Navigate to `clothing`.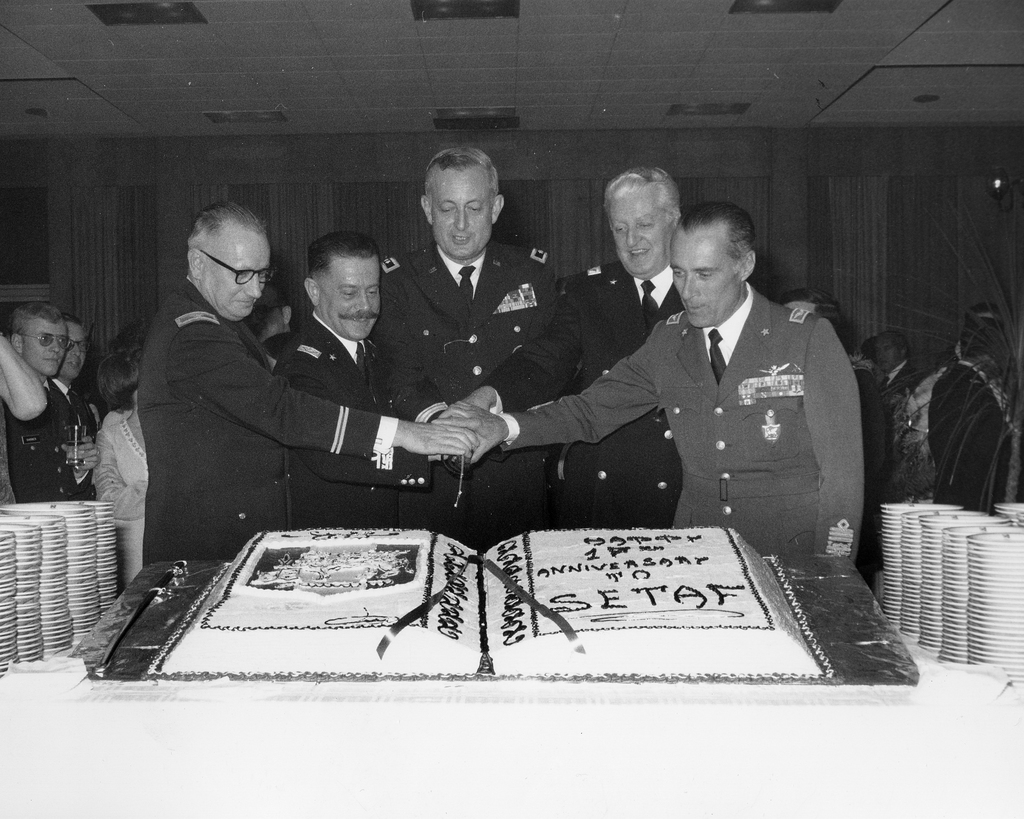
Navigation target: box=[131, 257, 449, 583].
